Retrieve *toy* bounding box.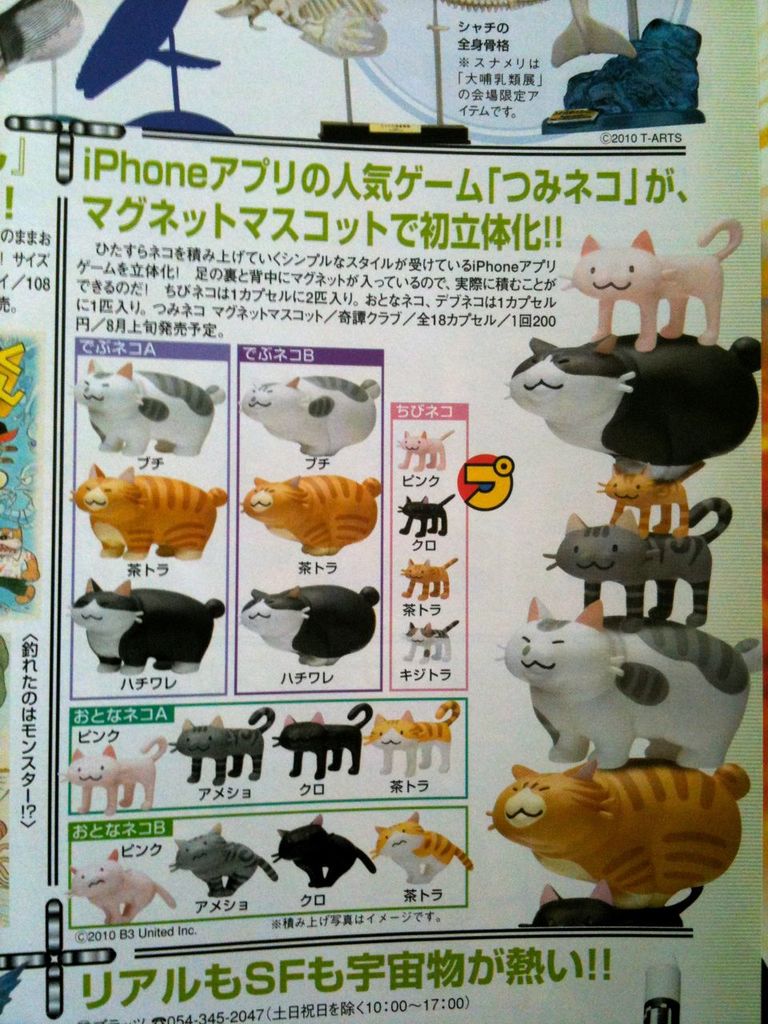
Bounding box: select_region(67, 350, 222, 456).
